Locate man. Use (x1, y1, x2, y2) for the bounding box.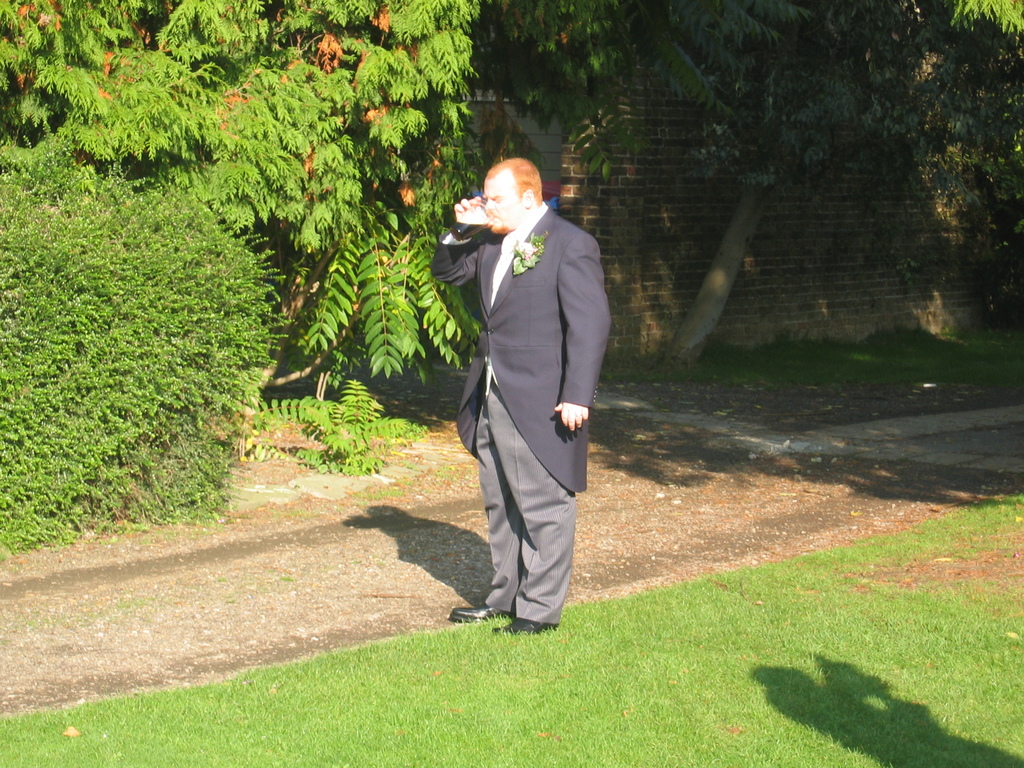
(428, 134, 616, 635).
